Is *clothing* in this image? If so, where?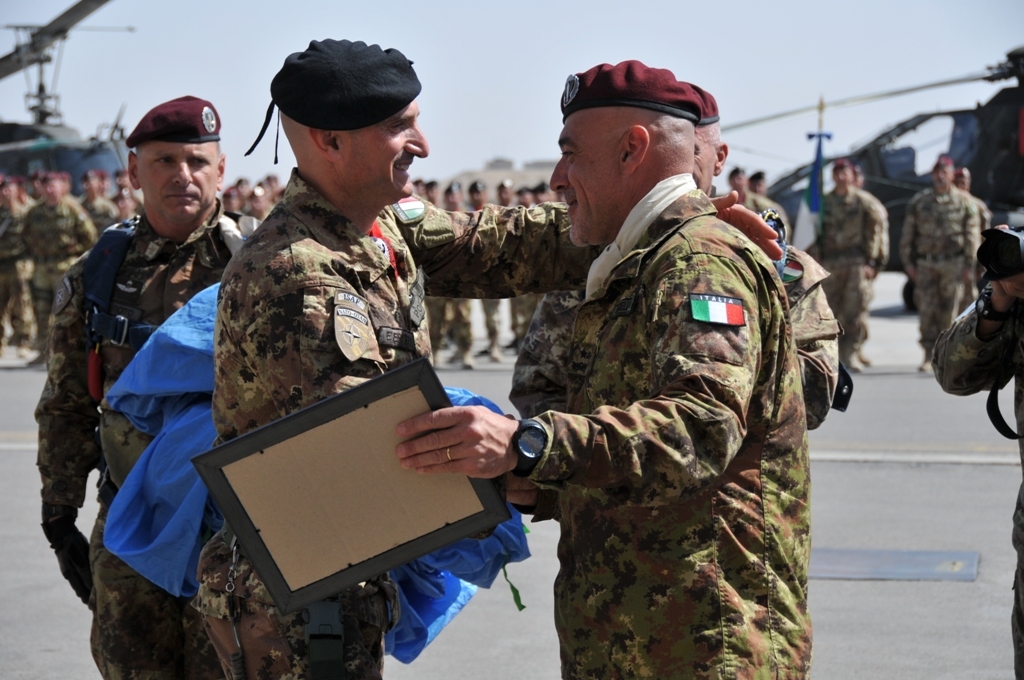
Yes, at x1=31, y1=204, x2=91, y2=349.
